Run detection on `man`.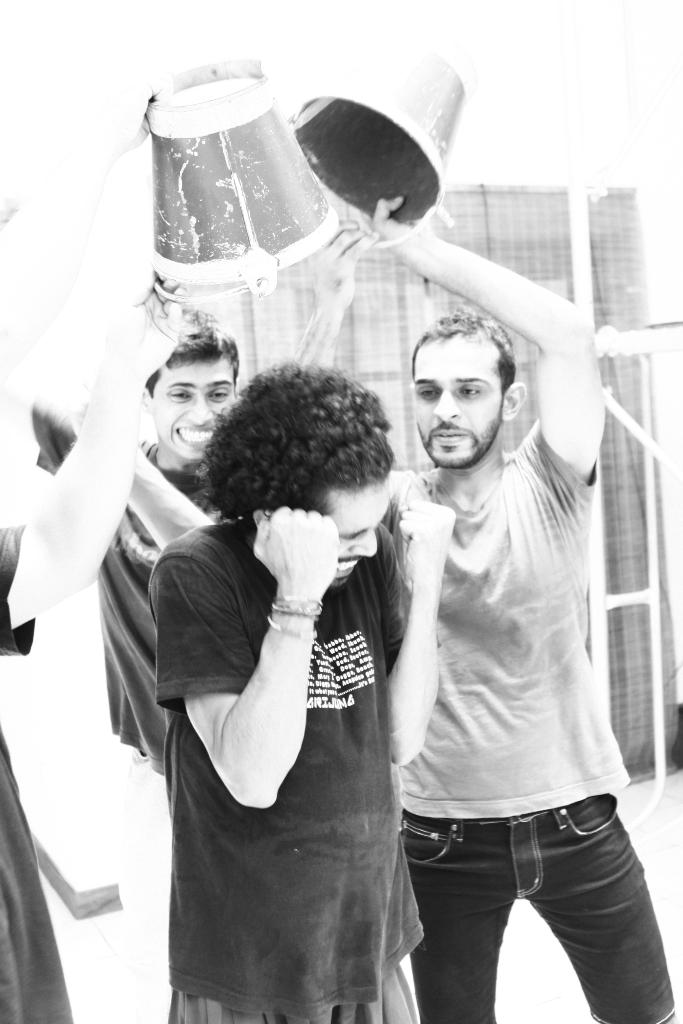
Result: crop(145, 354, 456, 1023).
